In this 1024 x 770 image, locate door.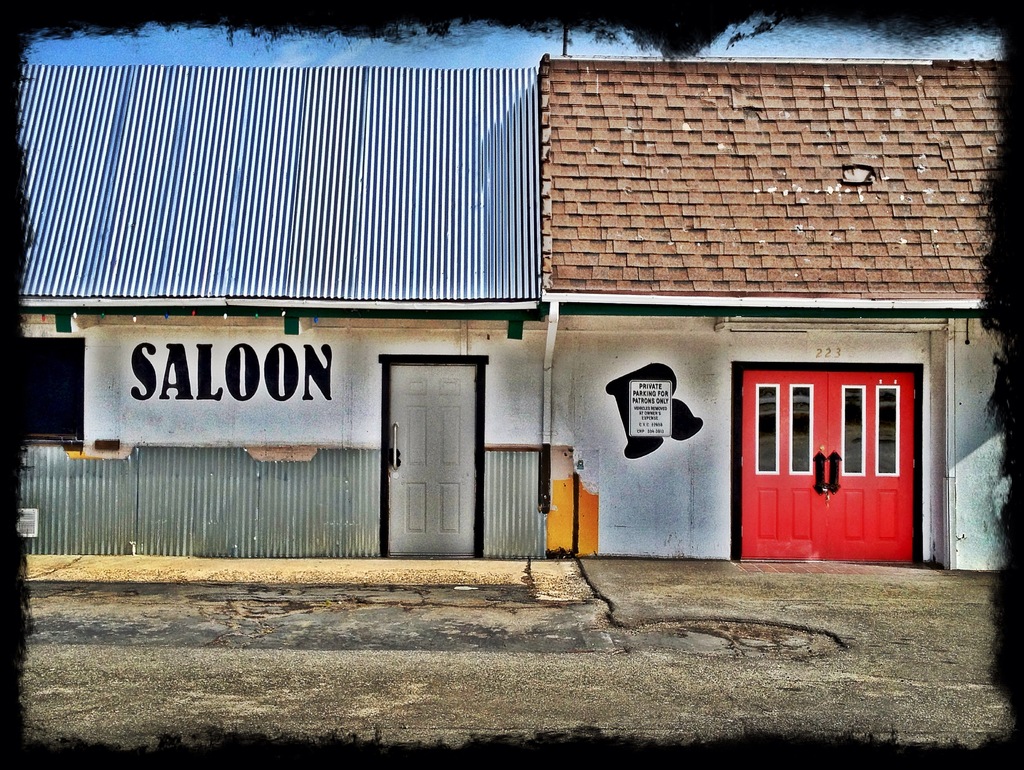
Bounding box: bbox=(742, 370, 823, 560).
